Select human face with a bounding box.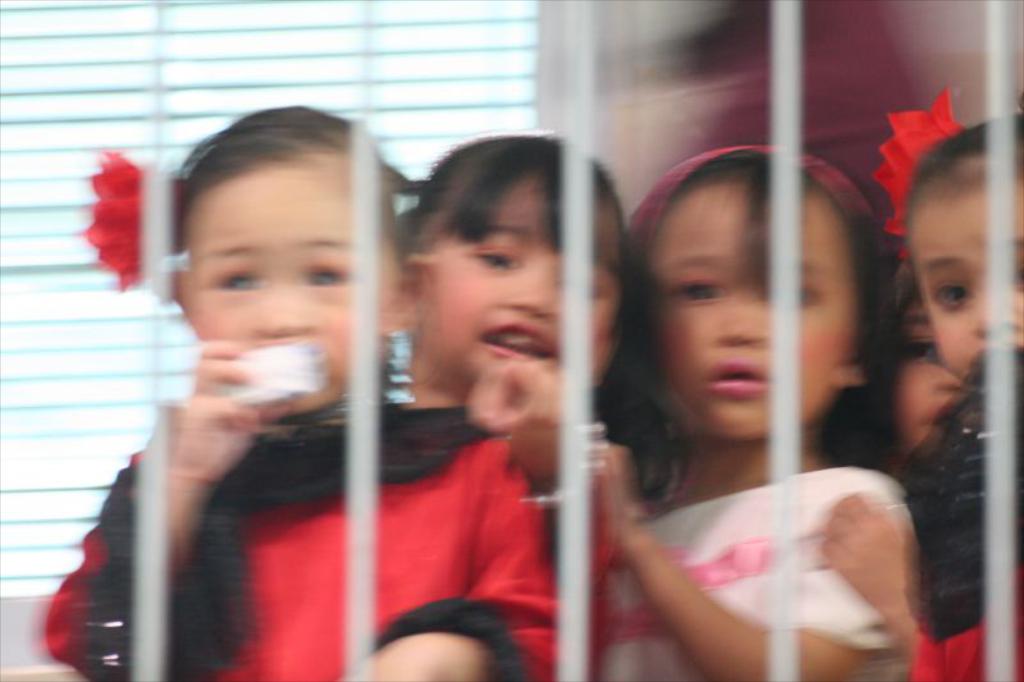
pyautogui.locateOnScreen(657, 182, 852, 439).
